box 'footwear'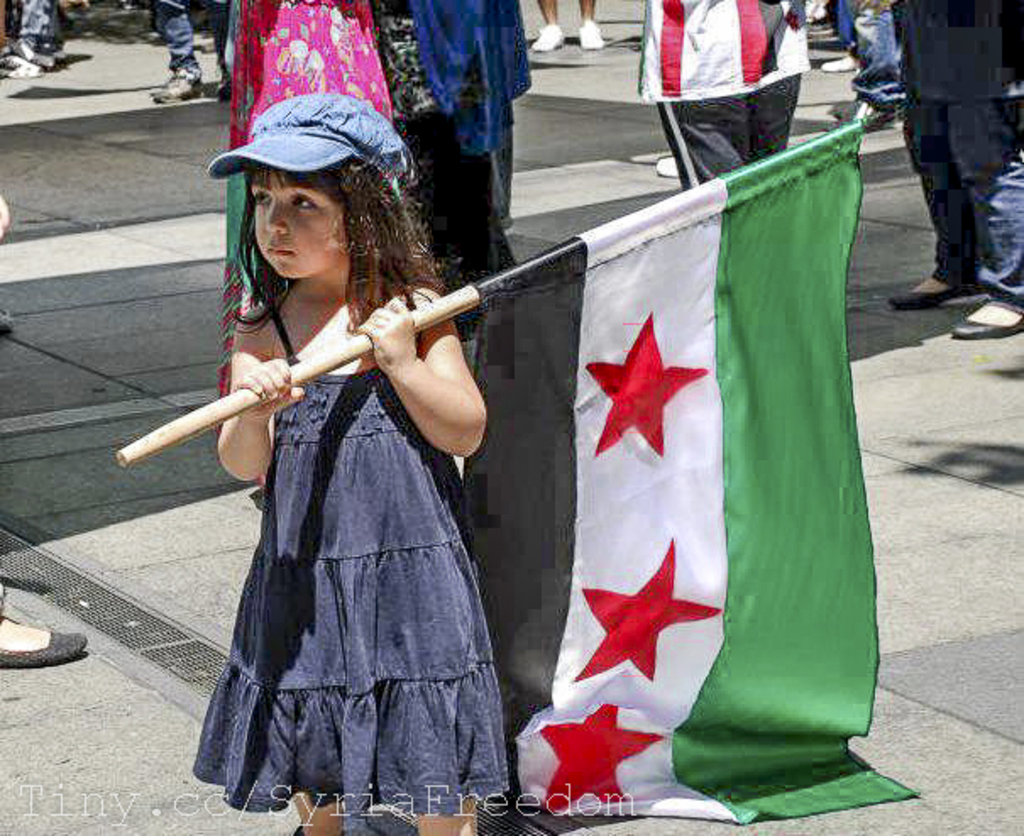
crop(579, 14, 604, 47)
